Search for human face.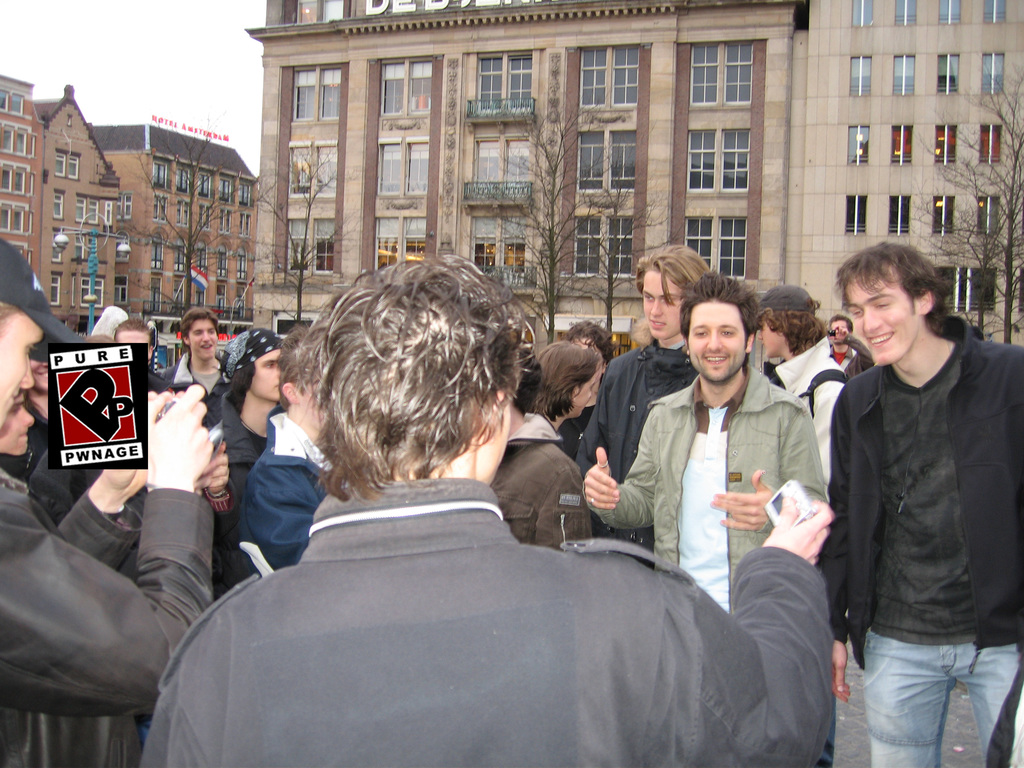
Found at [759, 315, 779, 357].
